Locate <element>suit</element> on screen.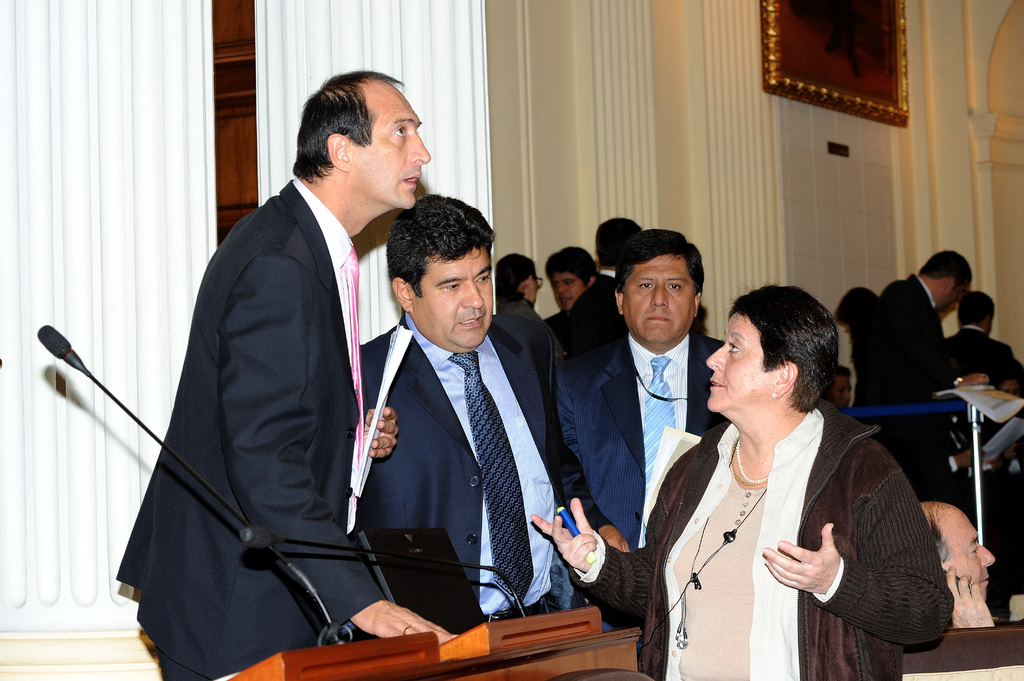
On screen at 354, 311, 614, 611.
